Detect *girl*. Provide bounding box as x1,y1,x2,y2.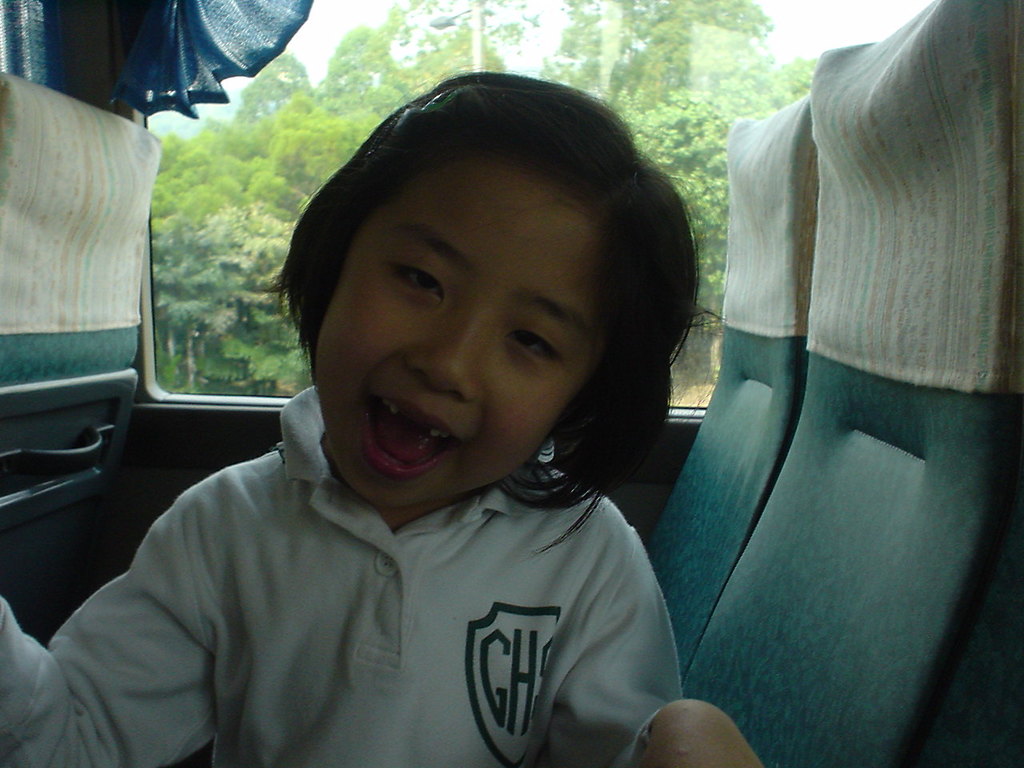
0,69,762,767.
